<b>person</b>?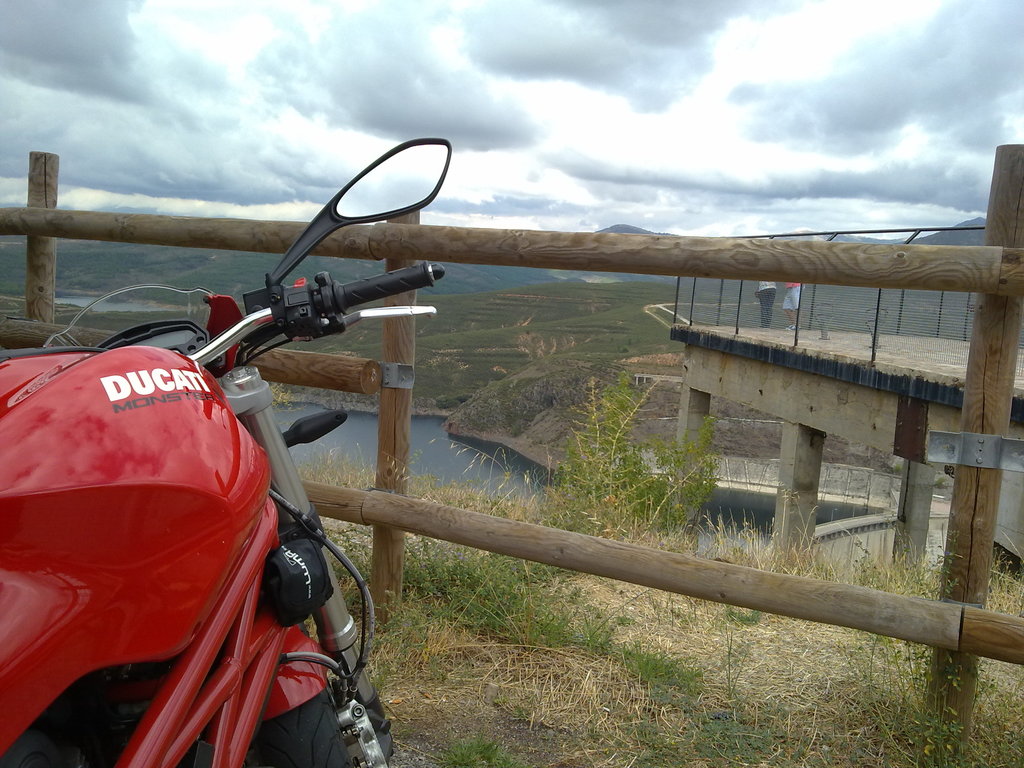
785:284:801:331
